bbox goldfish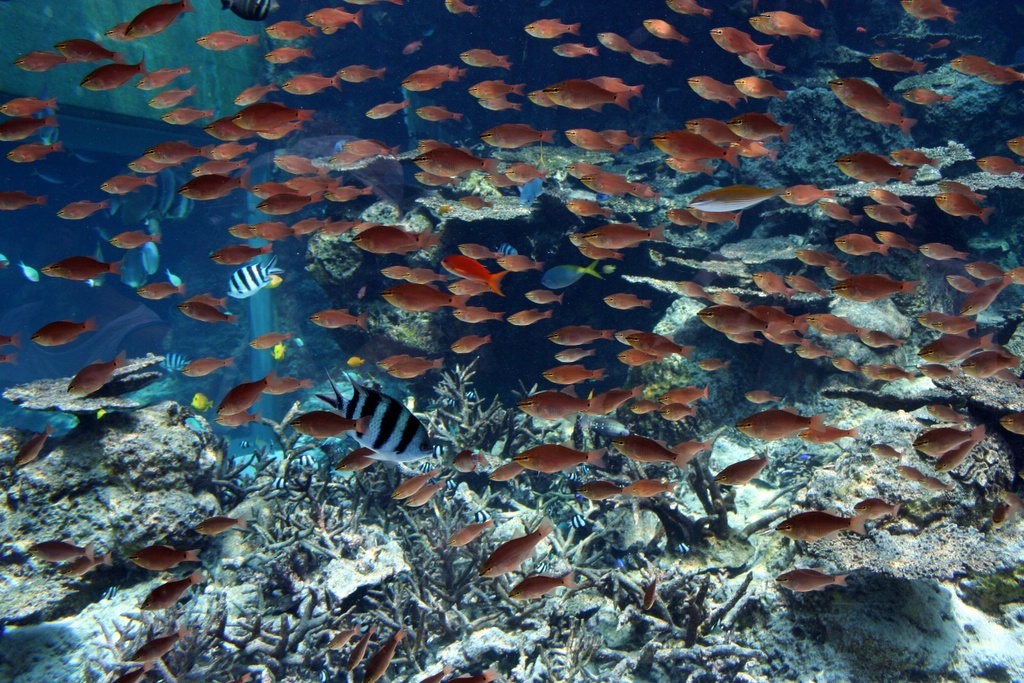
bbox=[980, 63, 1023, 87]
